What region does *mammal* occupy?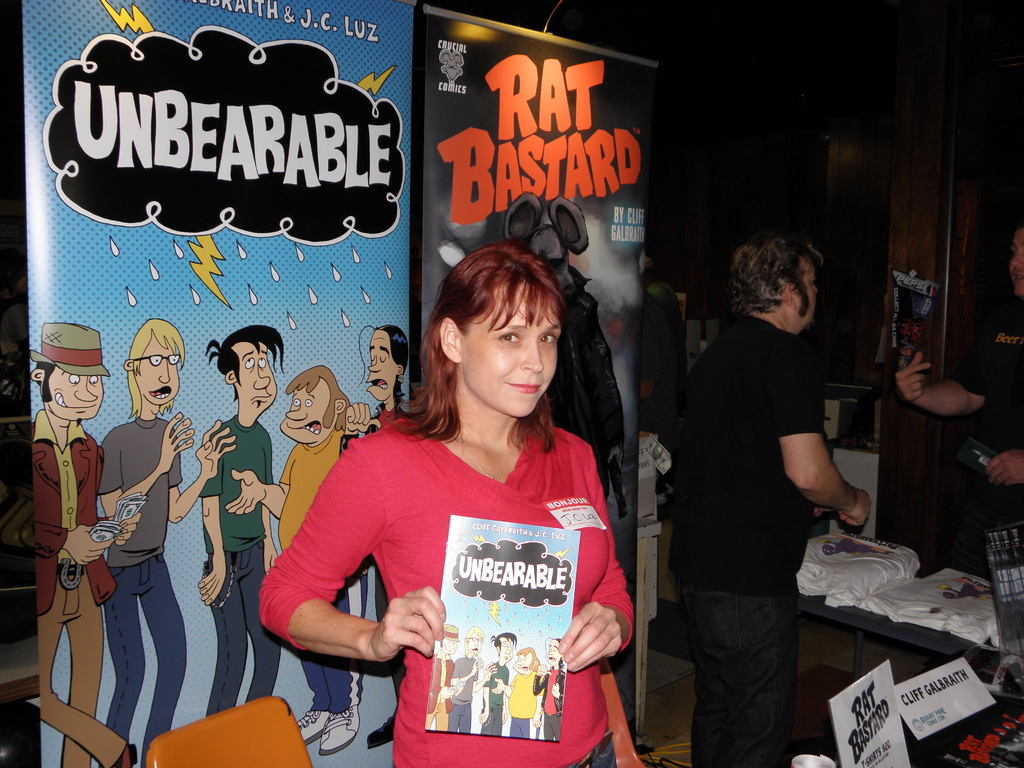
30/320/139/767.
